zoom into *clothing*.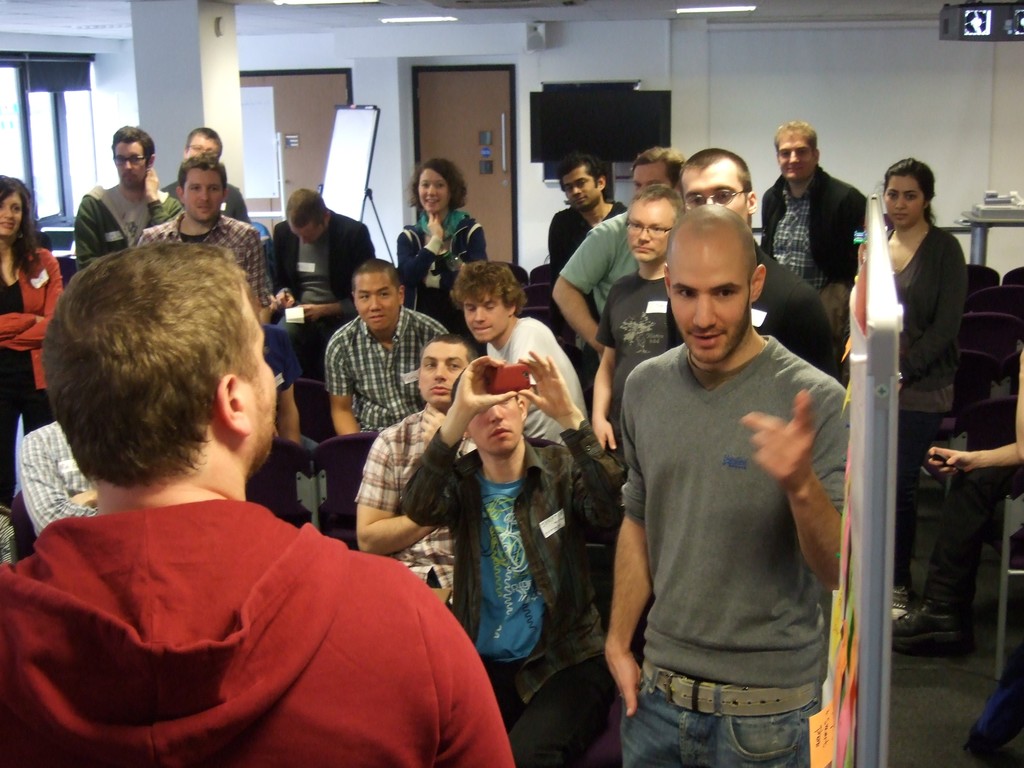
Zoom target: {"x1": 321, "y1": 314, "x2": 449, "y2": 431}.
